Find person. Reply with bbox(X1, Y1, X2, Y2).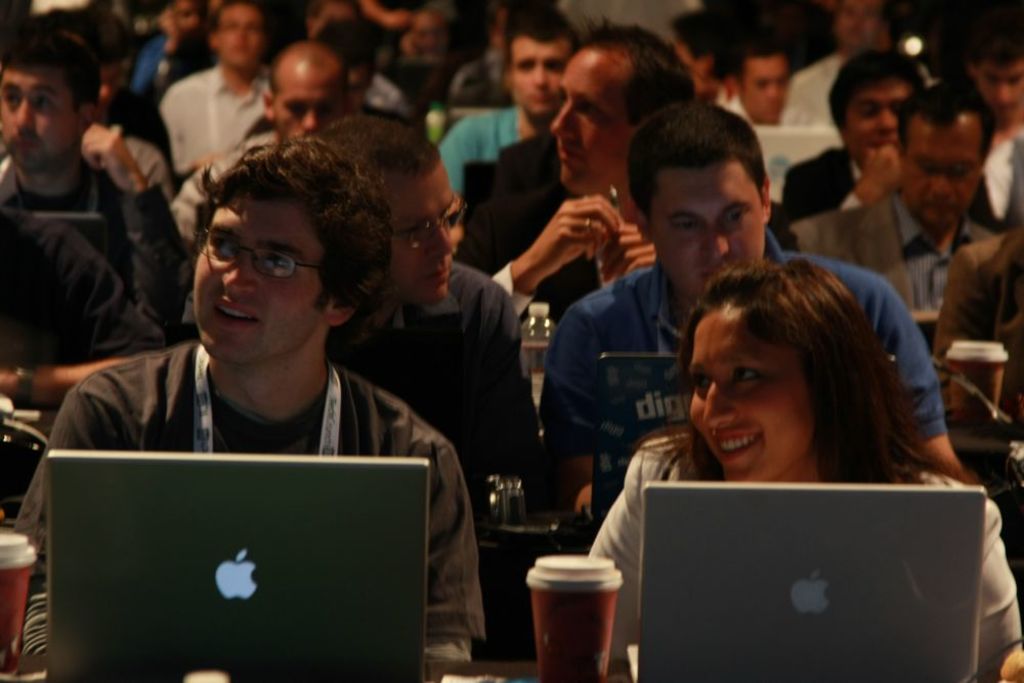
bbox(542, 106, 974, 538).
